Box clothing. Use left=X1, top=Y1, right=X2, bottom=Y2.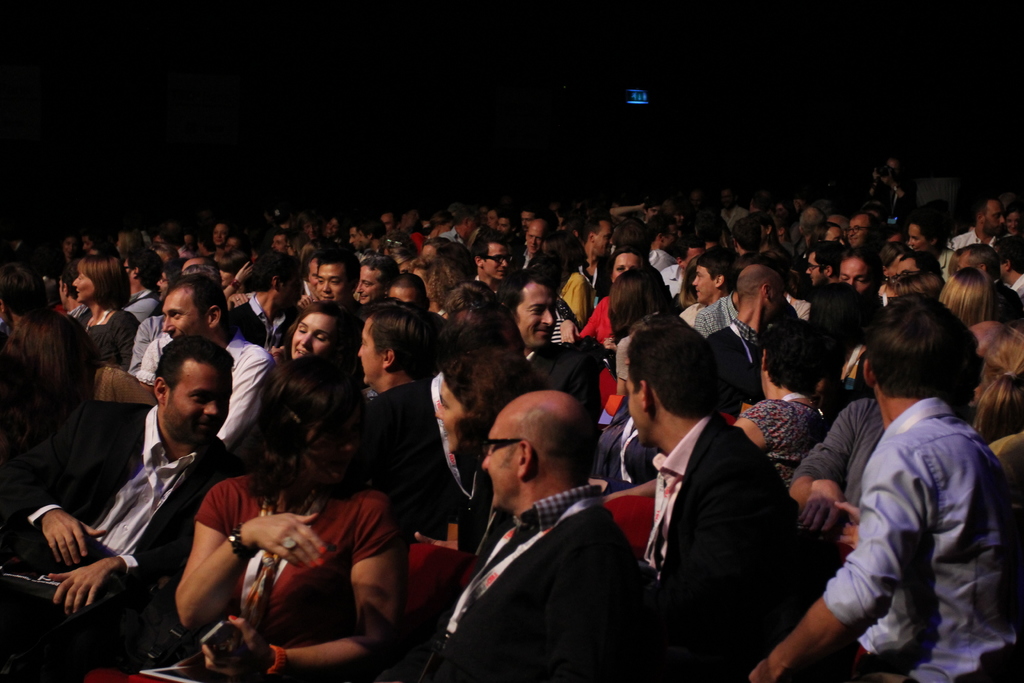
left=792, top=391, right=885, bottom=541.
